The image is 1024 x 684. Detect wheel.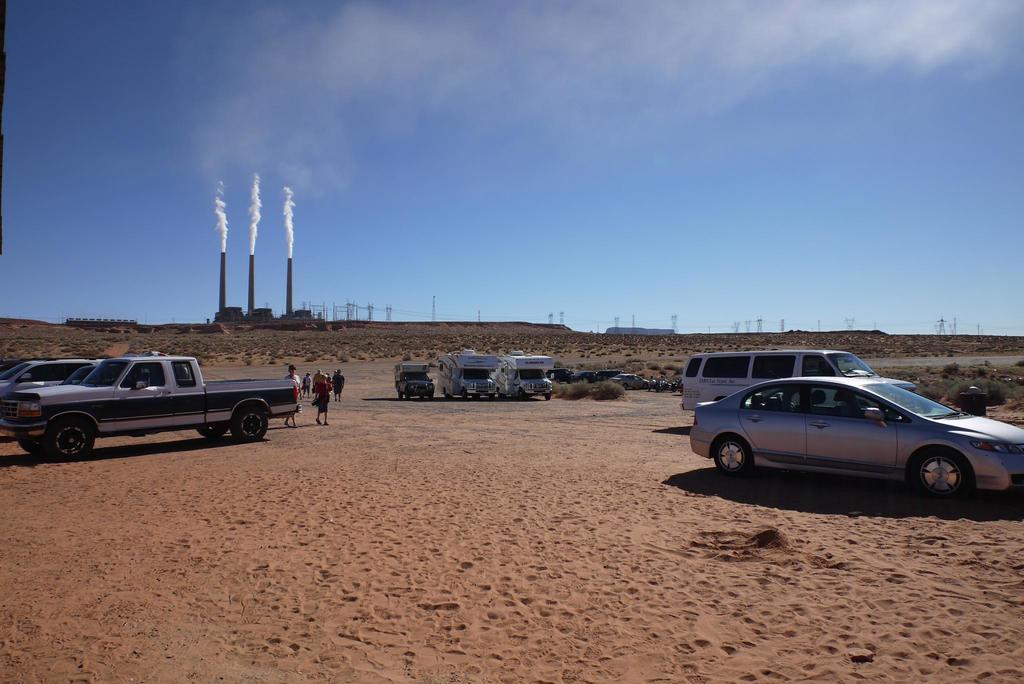
Detection: locate(518, 389, 525, 398).
